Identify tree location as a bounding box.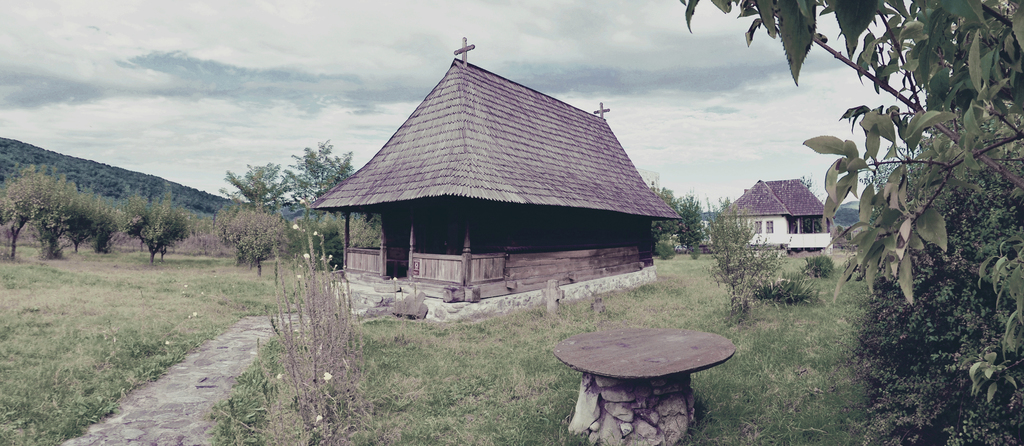
34 174 76 262.
